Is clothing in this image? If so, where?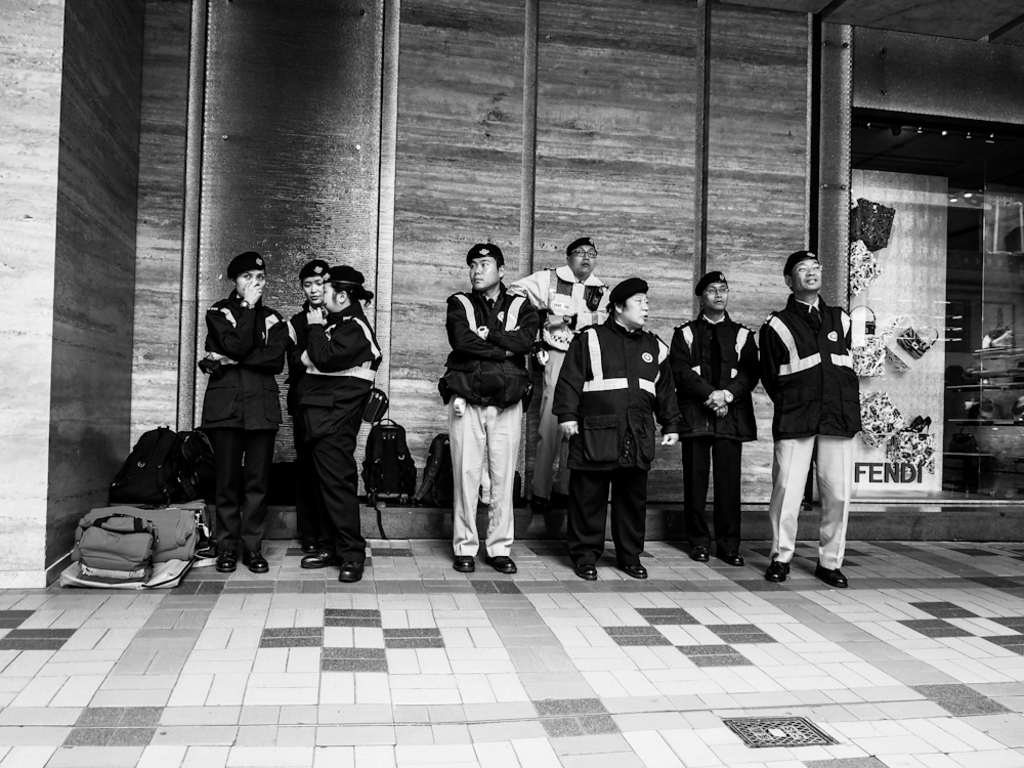
Yes, at (438, 290, 525, 572).
